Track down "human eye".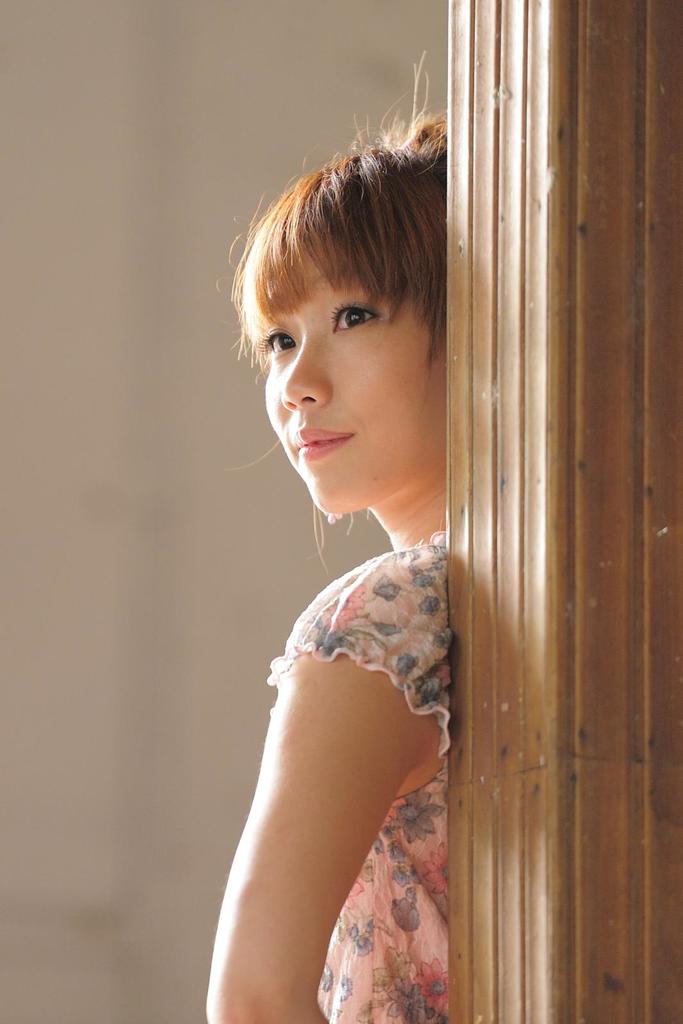
Tracked to 307, 285, 409, 340.
